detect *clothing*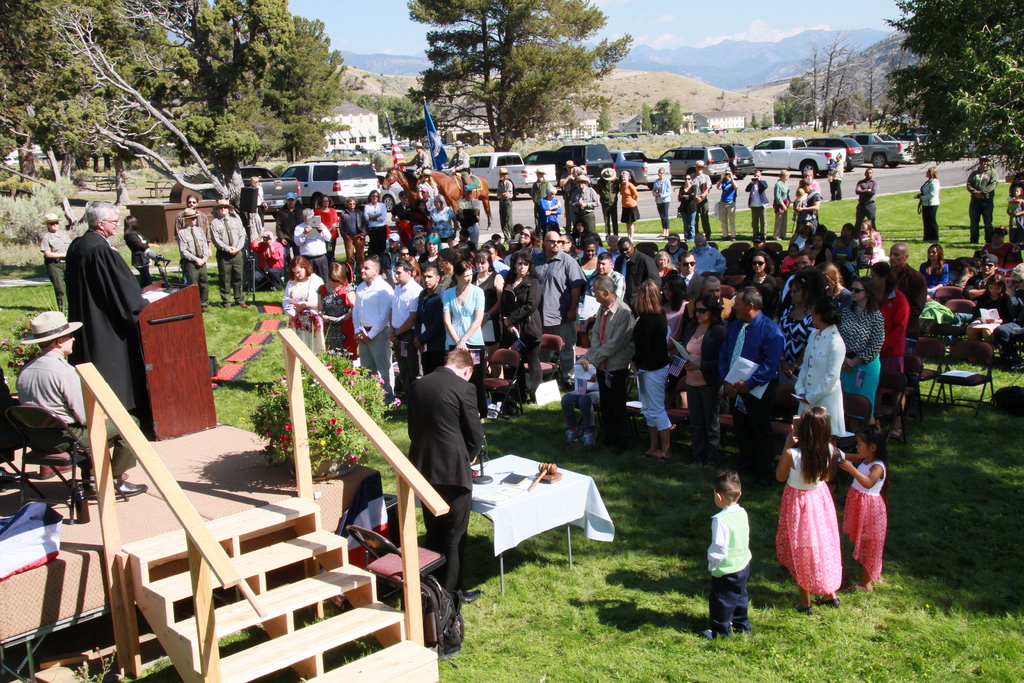
detection(829, 158, 842, 201)
